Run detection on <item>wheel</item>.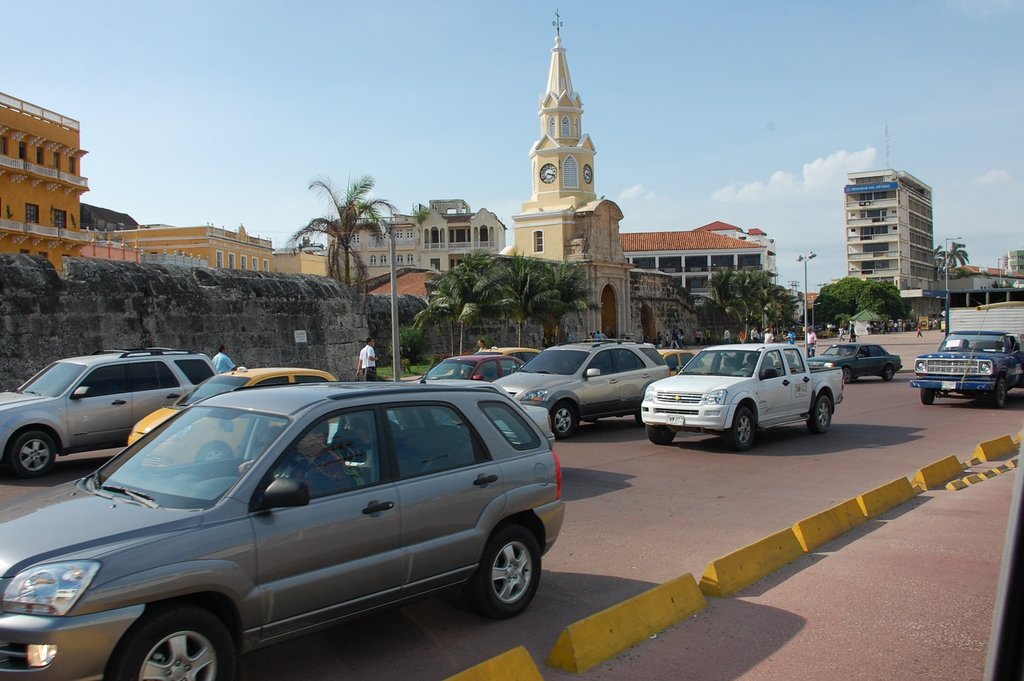
Result: BBox(844, 368, 851, 384).
